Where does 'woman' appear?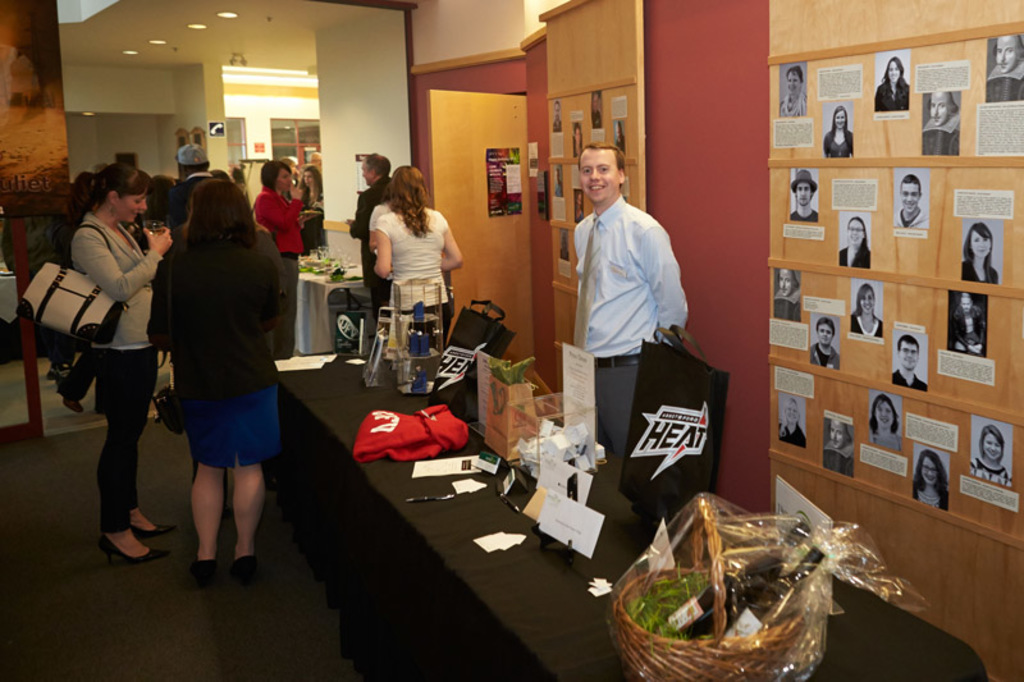
Appears at 850:283:882:335.
